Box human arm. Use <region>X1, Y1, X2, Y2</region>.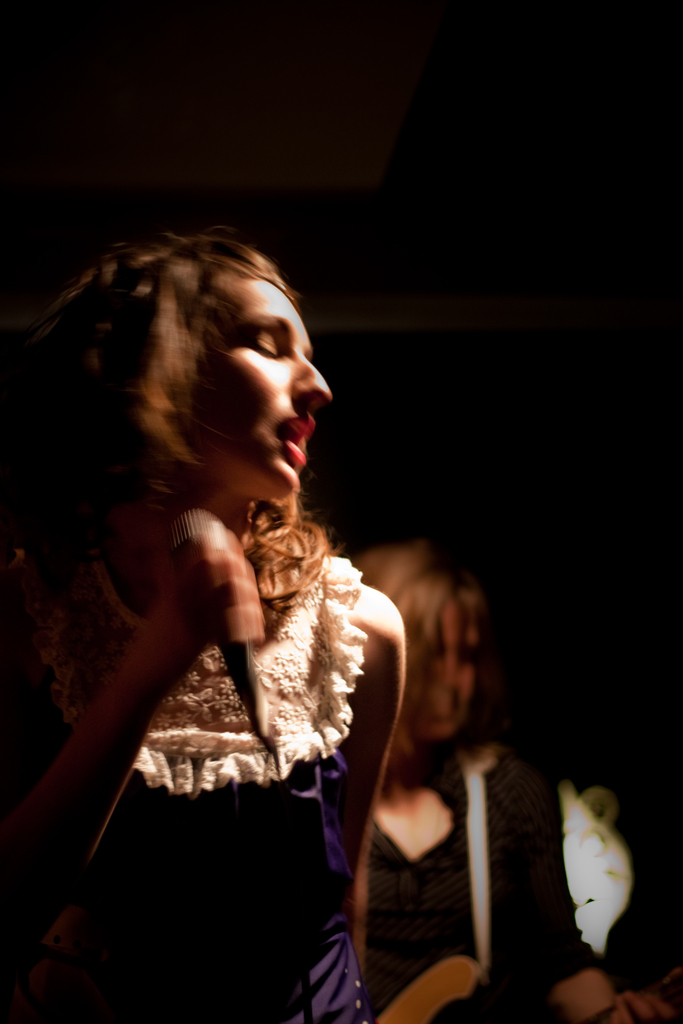
<region>498, 740, 677, 1023</region>.
